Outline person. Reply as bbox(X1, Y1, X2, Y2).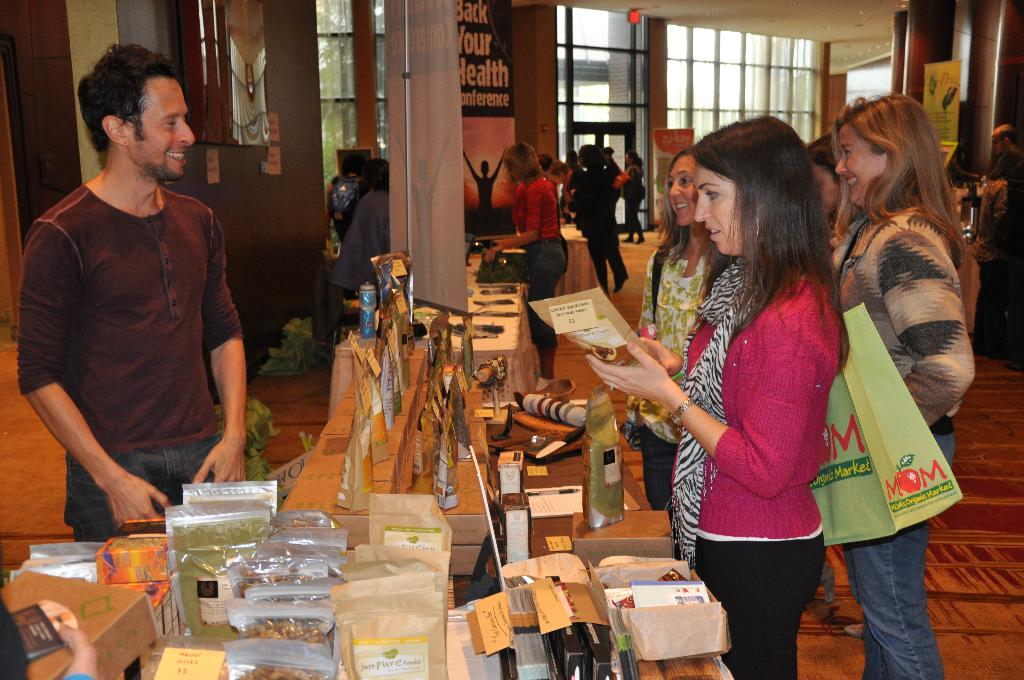
bbox(488, 134, 650, 382).
